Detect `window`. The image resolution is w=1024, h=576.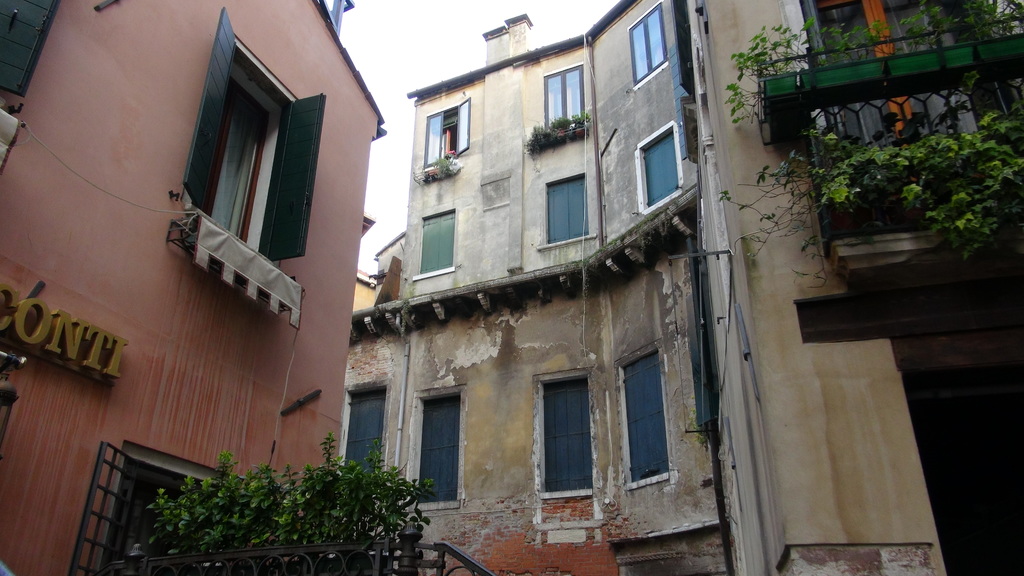
[420,401,460,498].
